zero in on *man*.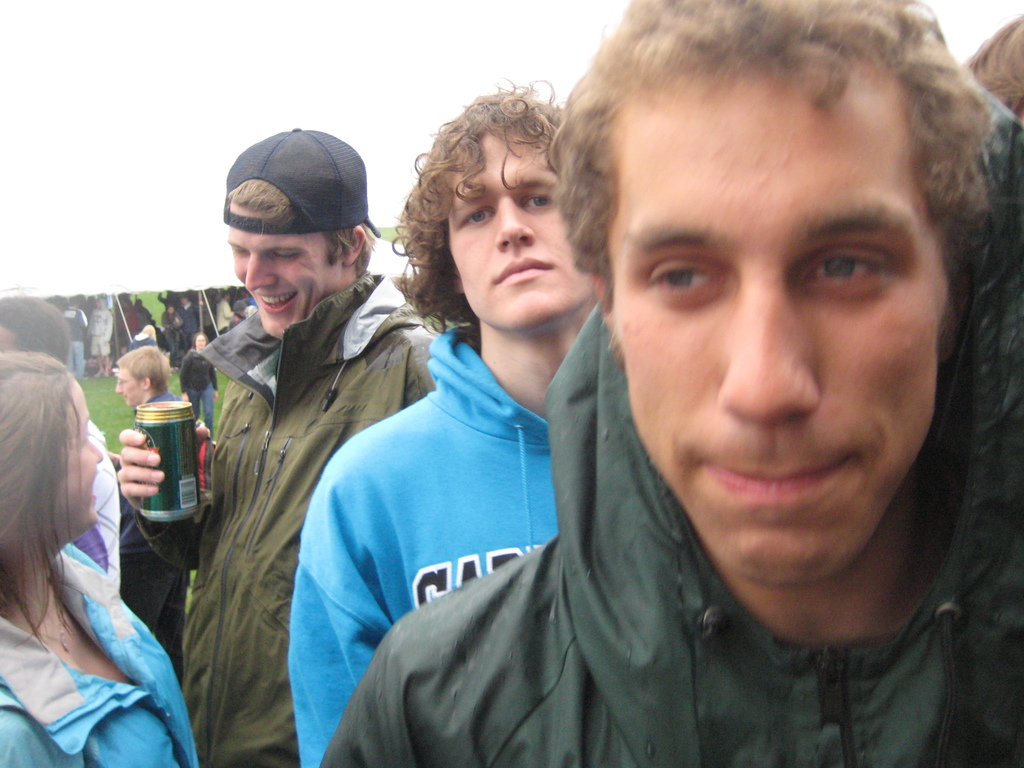
Zeroed in: bbox(84, 296, 115, 381).
